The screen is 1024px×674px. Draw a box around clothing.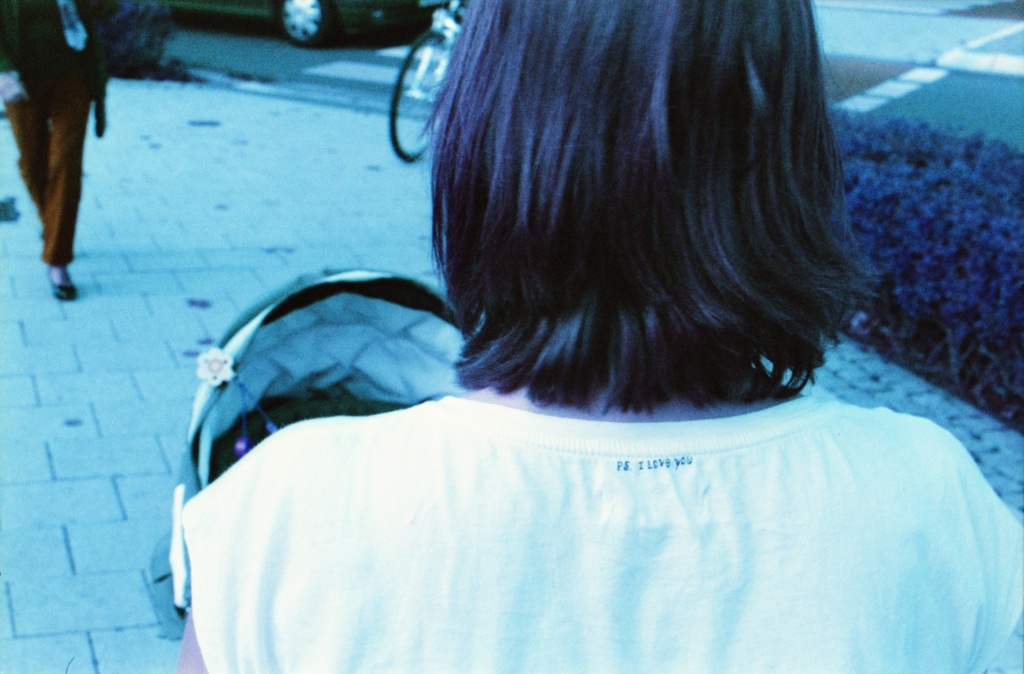
select_region(0, 0, 106, 285).
